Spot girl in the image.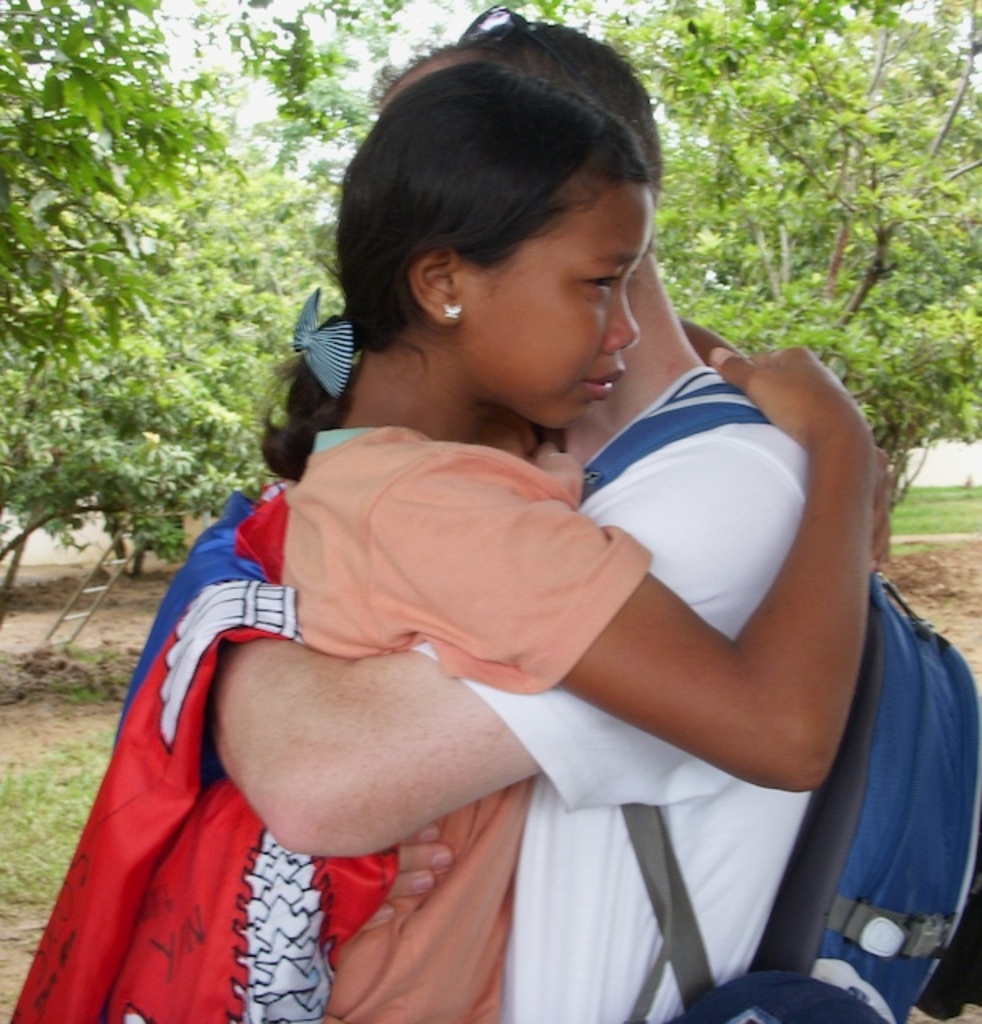
girl found at (259,53,889,1022).
